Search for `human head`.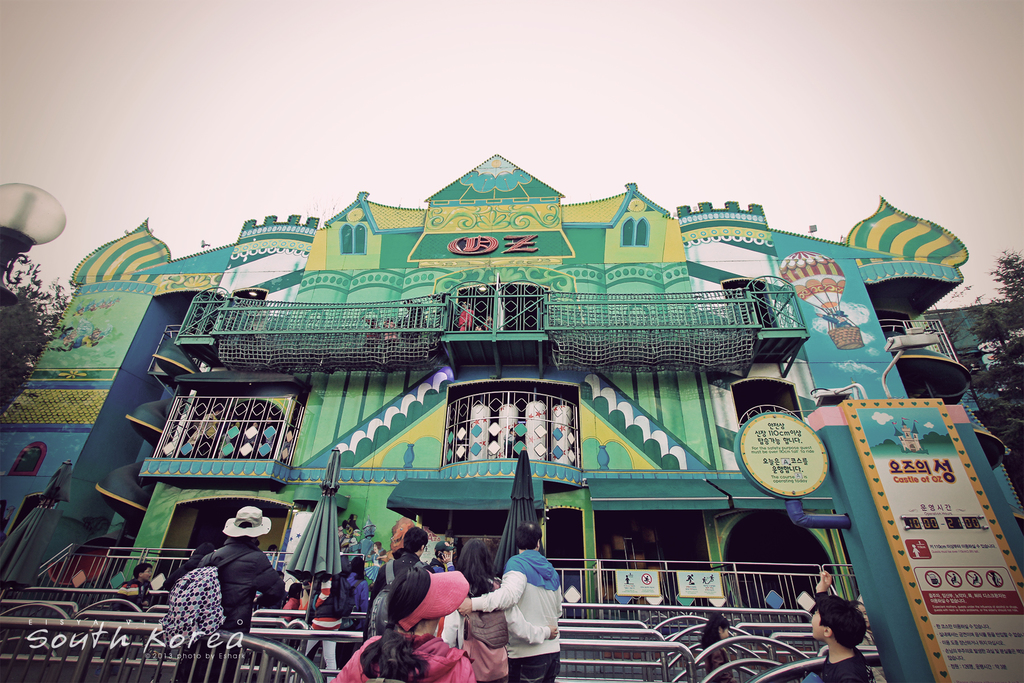
Found at 221, 504, 273, 543.
